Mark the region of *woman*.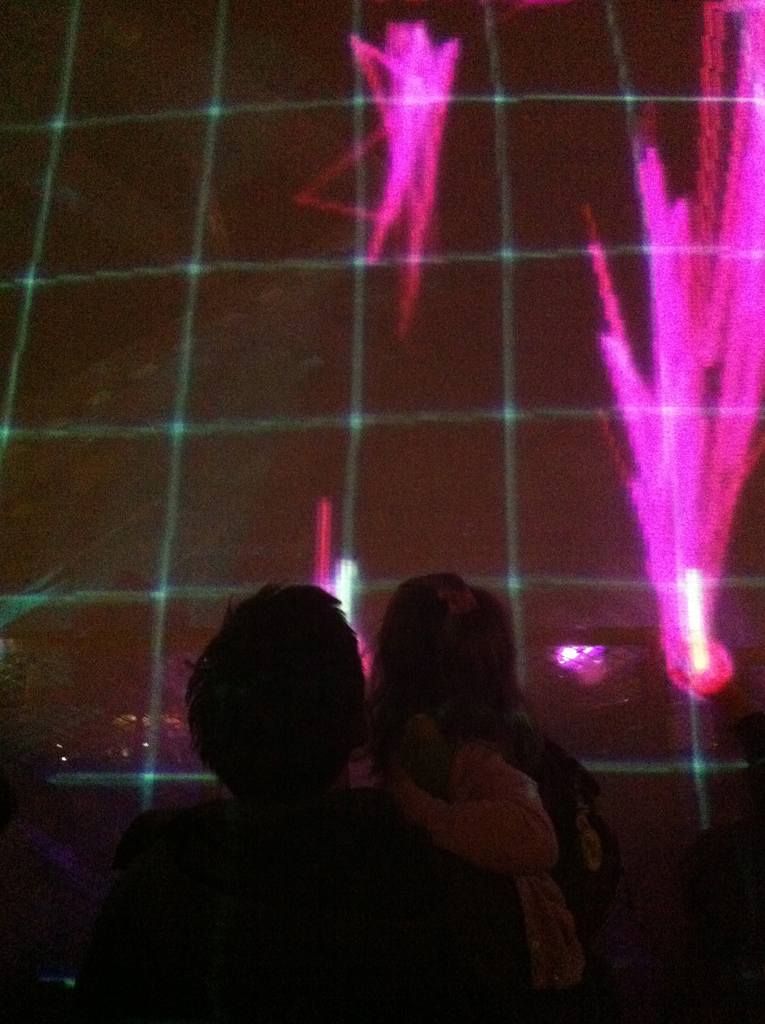
Region: locate(360, 573, 588, 1023).
